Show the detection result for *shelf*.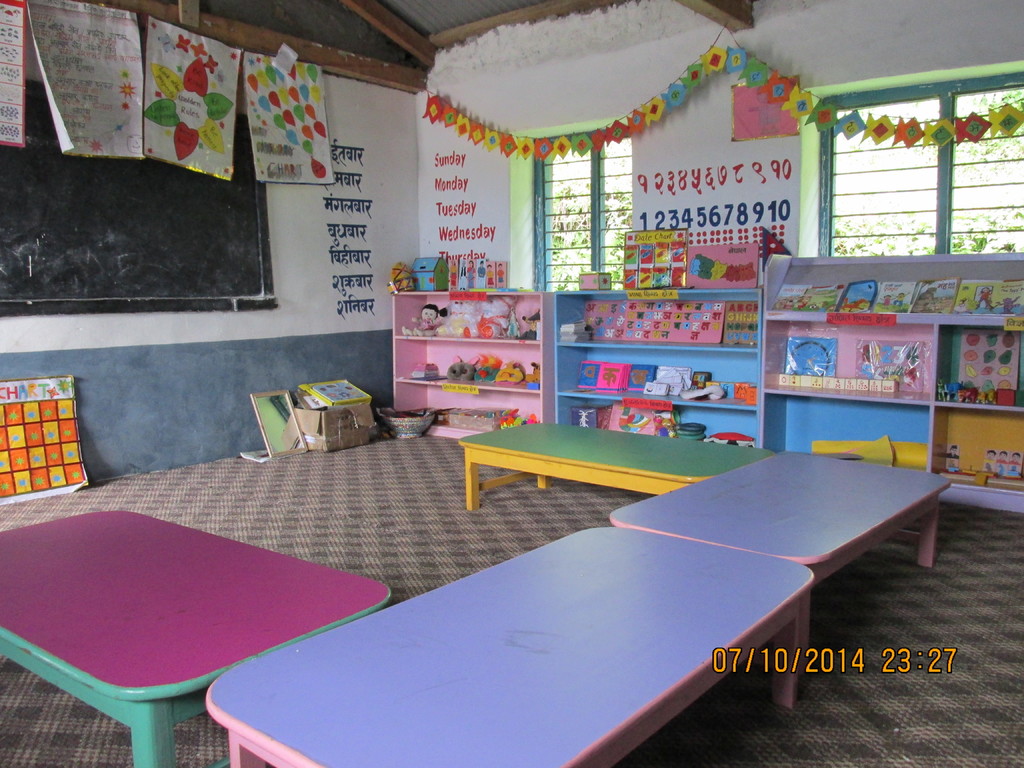
Rect(551, 289, 768, 450).
